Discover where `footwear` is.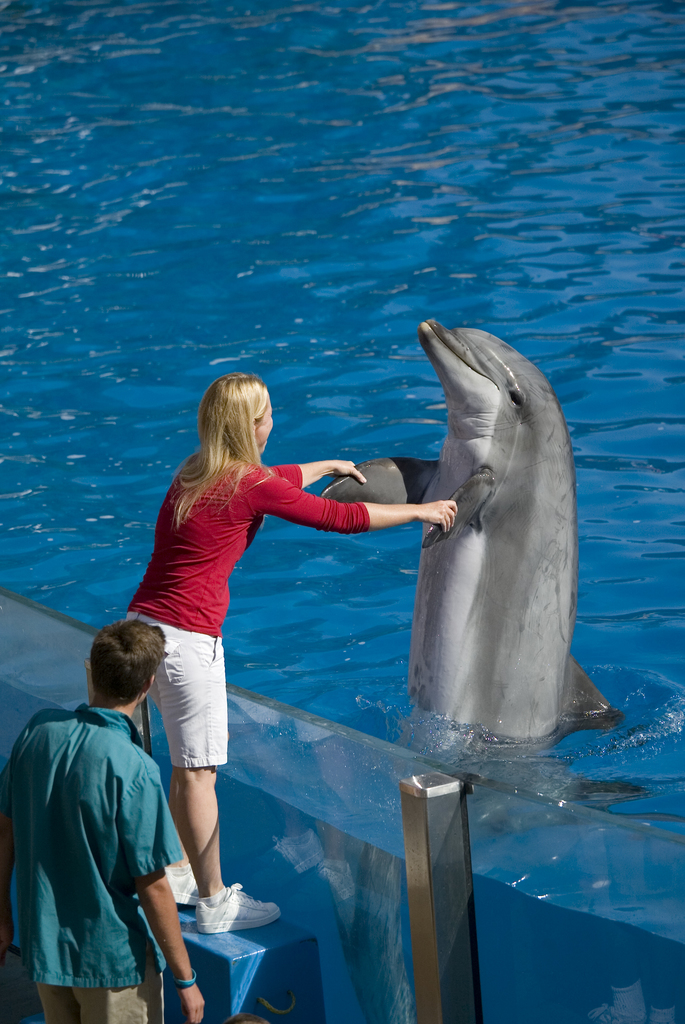
Discovered at [157,860,207,913].
